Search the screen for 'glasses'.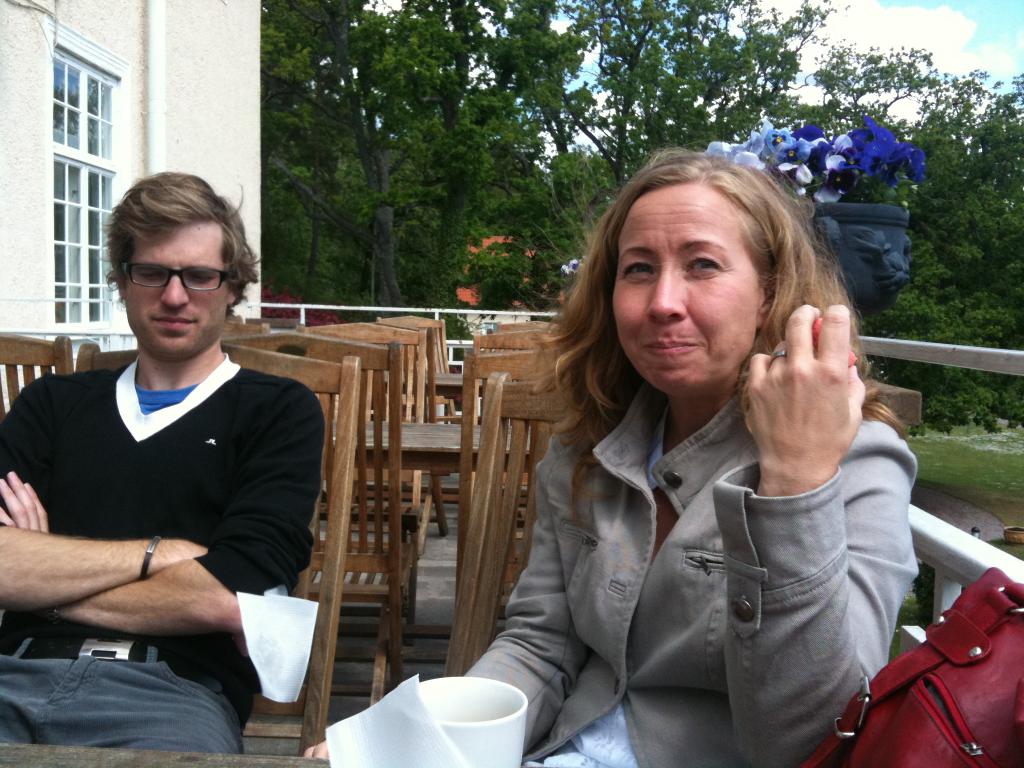
Found at [104, 253, 225, 314].
